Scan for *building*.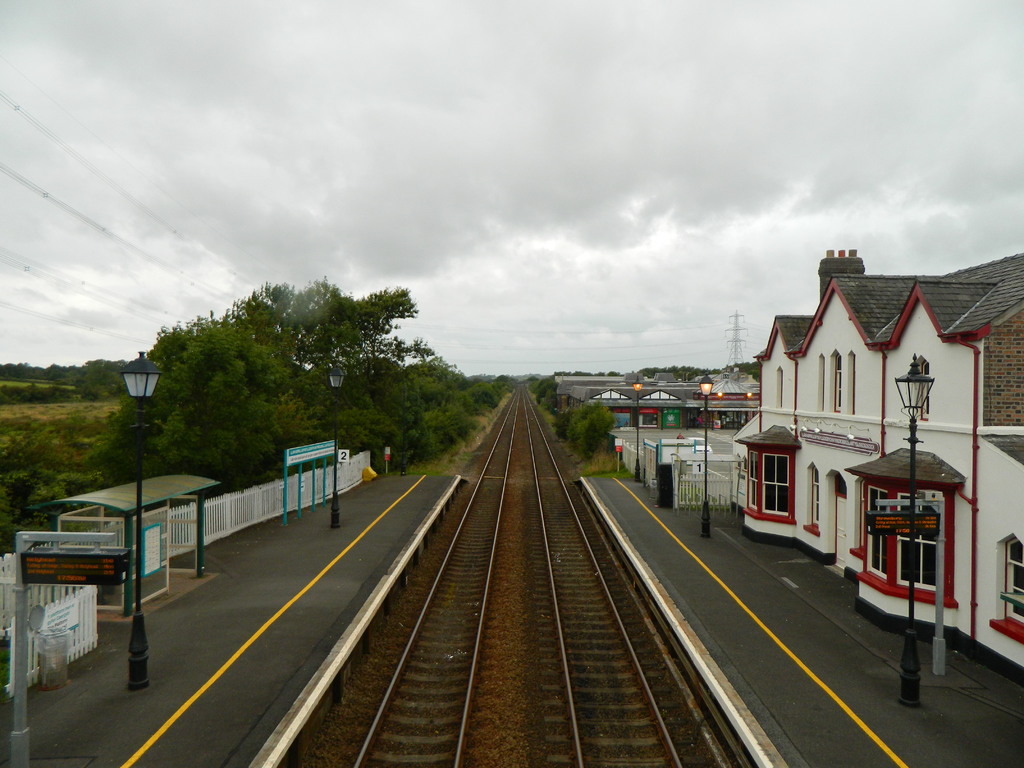
Scan result: bbox(730, 249, 1023, 688).
